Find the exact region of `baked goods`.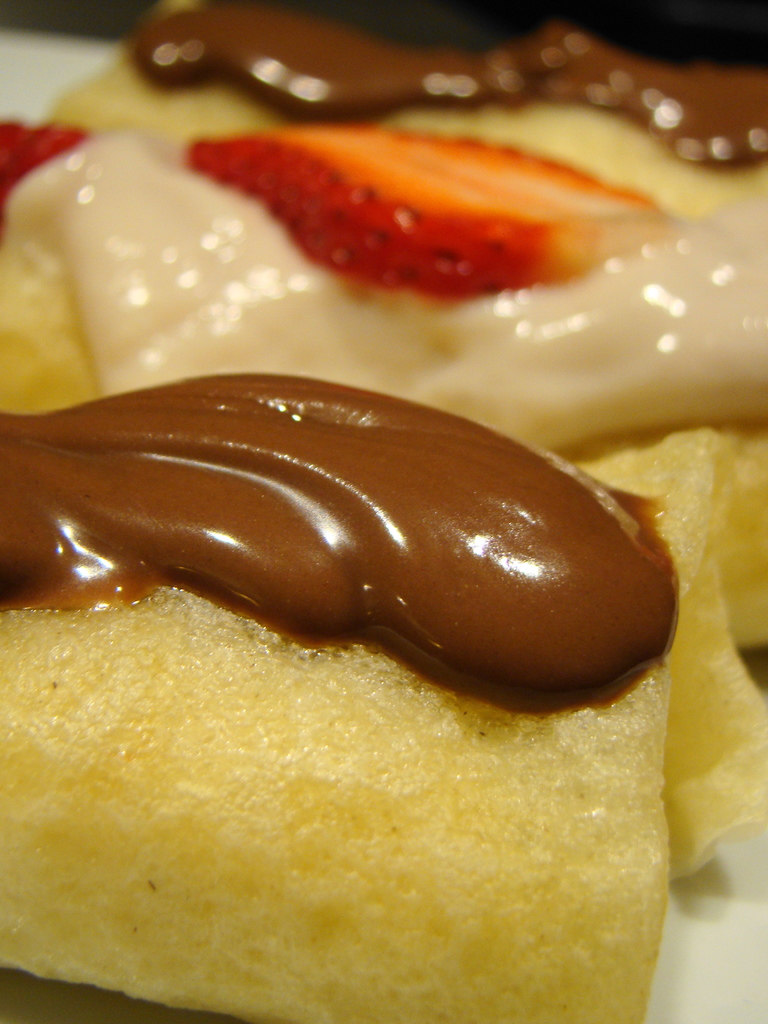
Exact region: x1=0 y1=0 x2=760 y2=1023.
